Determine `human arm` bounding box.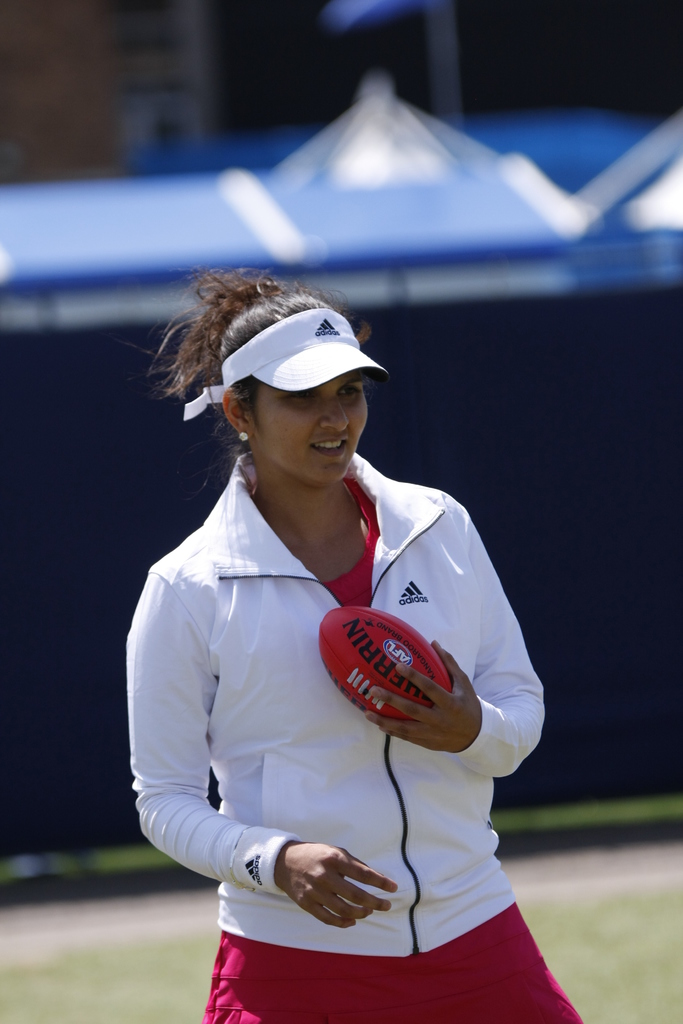
Determined: l=137, t=582, r=391, b=927.
